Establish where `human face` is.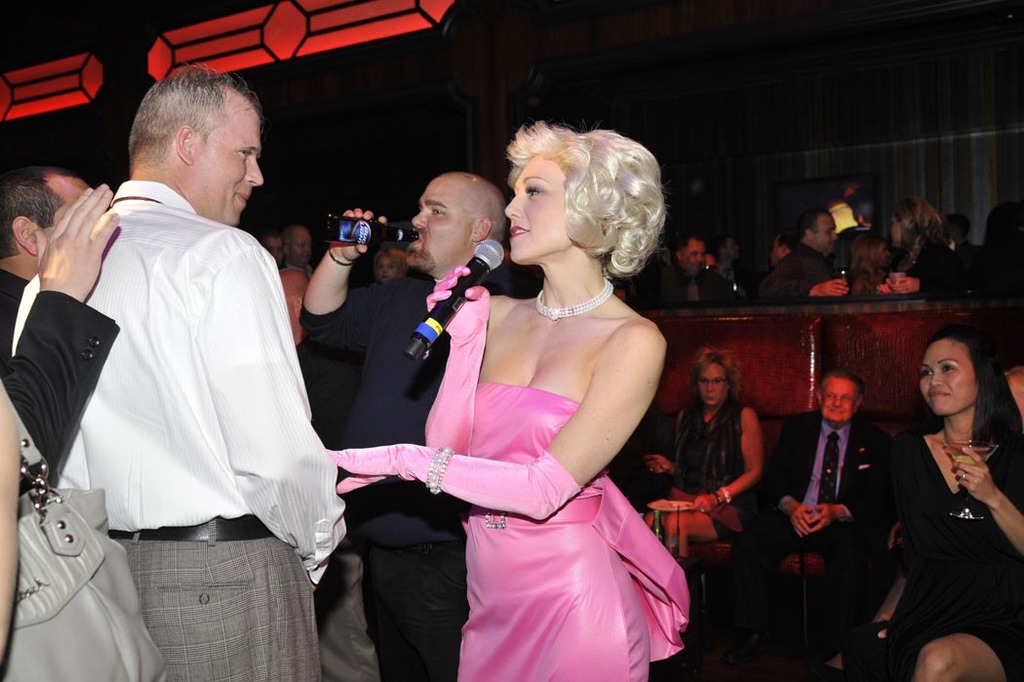
Established at 509:157:571:261.
